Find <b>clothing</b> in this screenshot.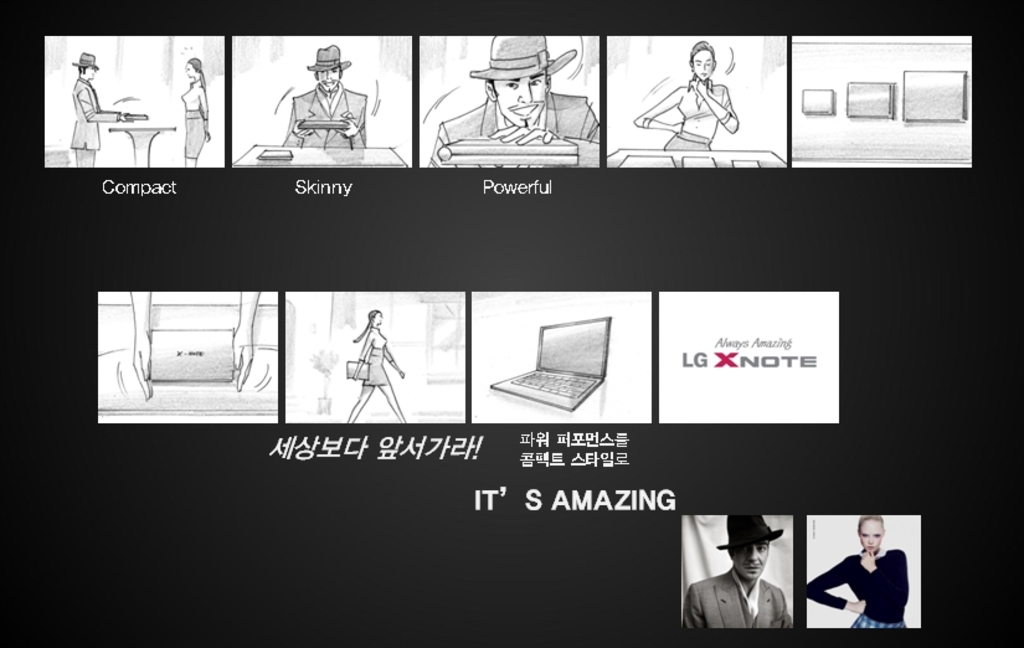
The bounding box for <b>clothing</b> is [left=820, top=552, right=920, bottom=633].
